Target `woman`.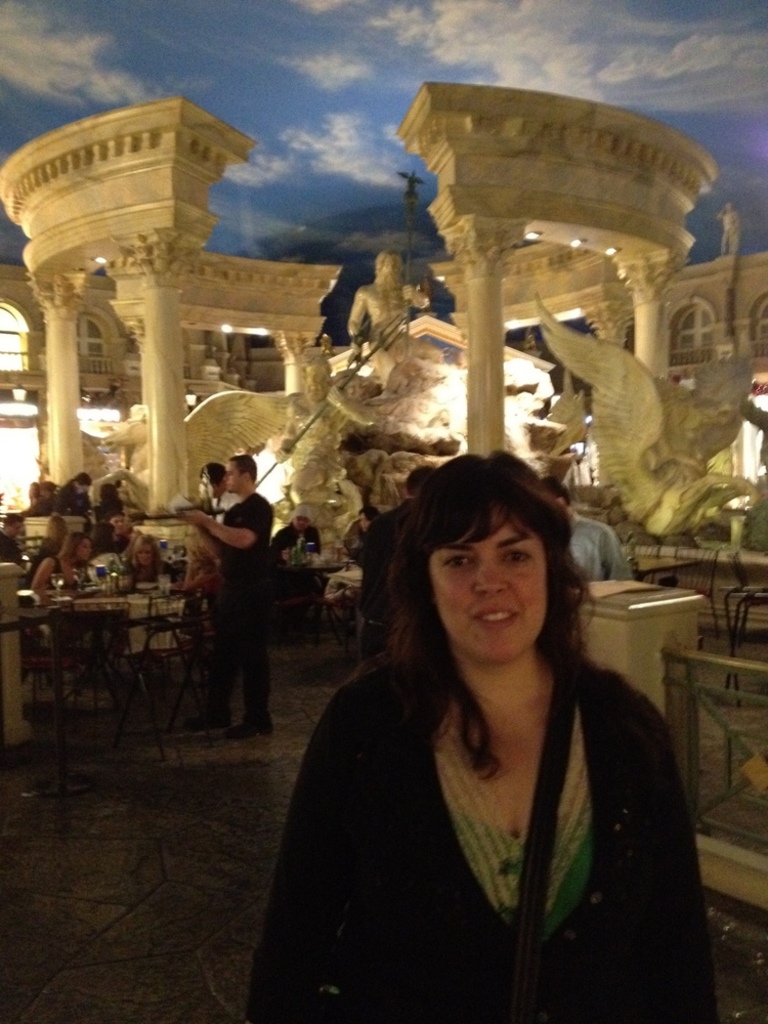
Target region: x1=37, y1=512, x2=66, y2=554.
